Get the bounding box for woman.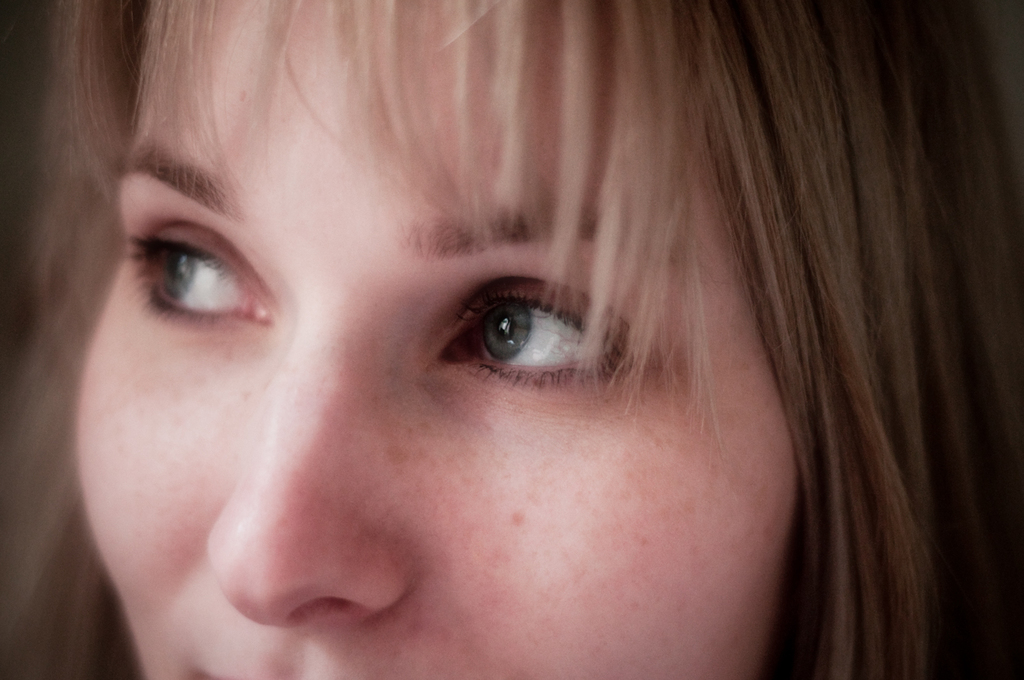
{"x1": 0, "y1": 0, "x2": 1023, "y2": 679}.
